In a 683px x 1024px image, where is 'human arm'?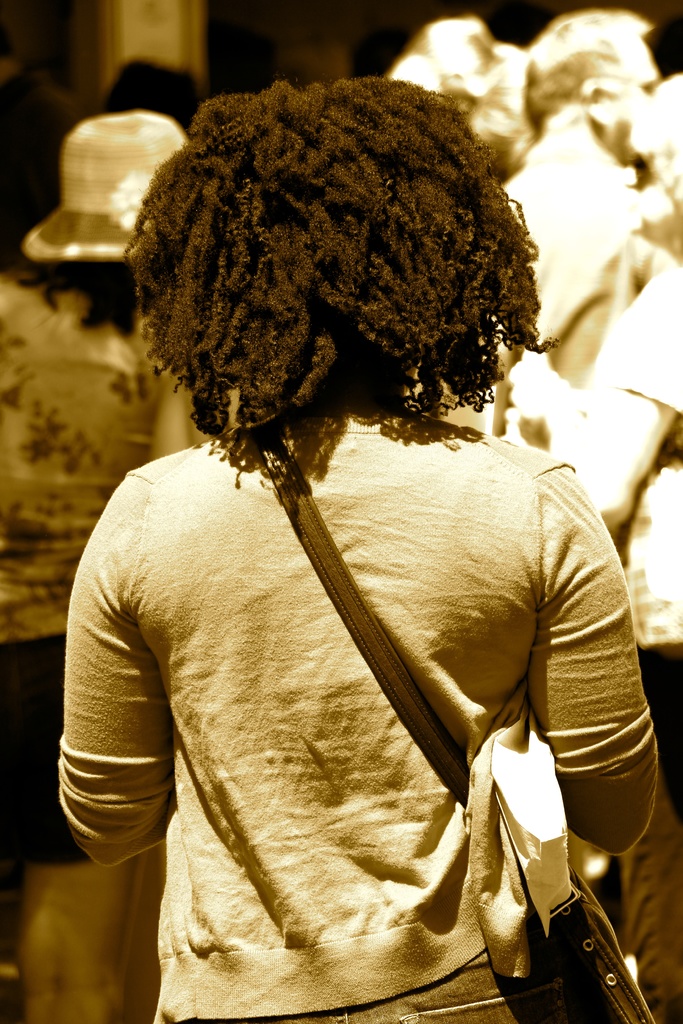
x1=62, y1=514, x2=177, y2=869.
